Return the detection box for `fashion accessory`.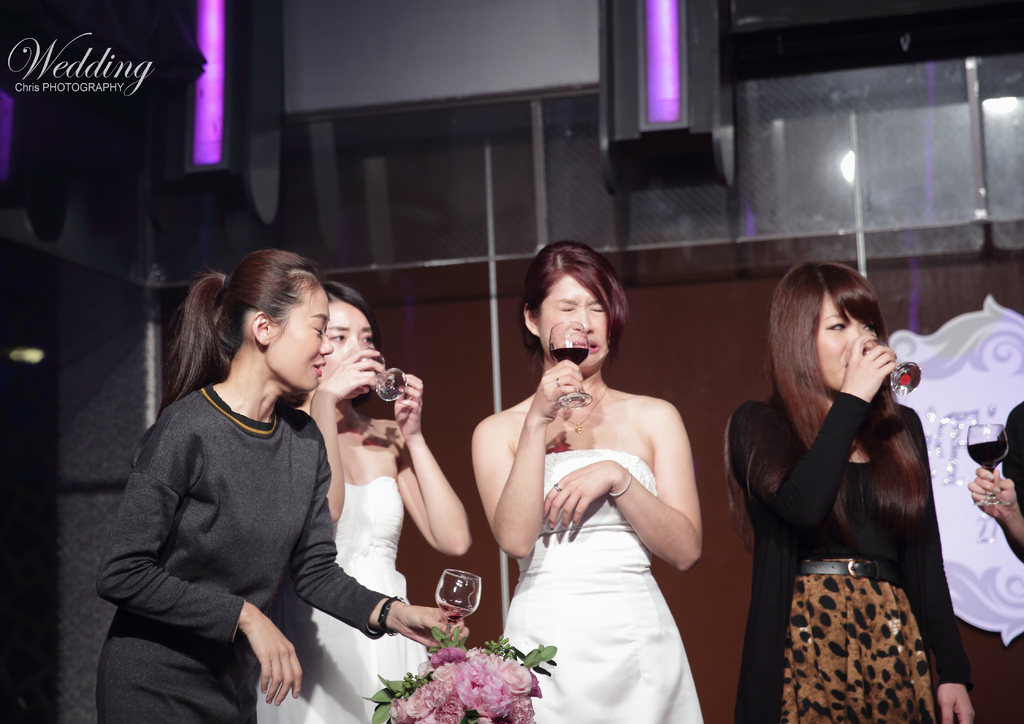
bbox=(607, 467, 632, 505).
